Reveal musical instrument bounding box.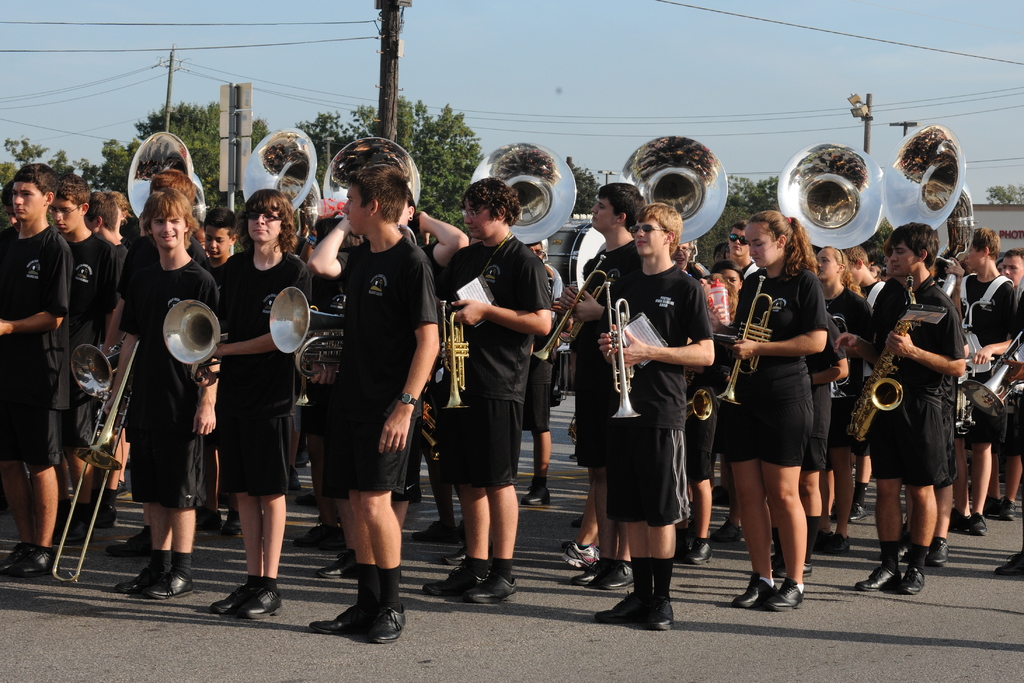
Revealed: 119, 135, 209, 244.
